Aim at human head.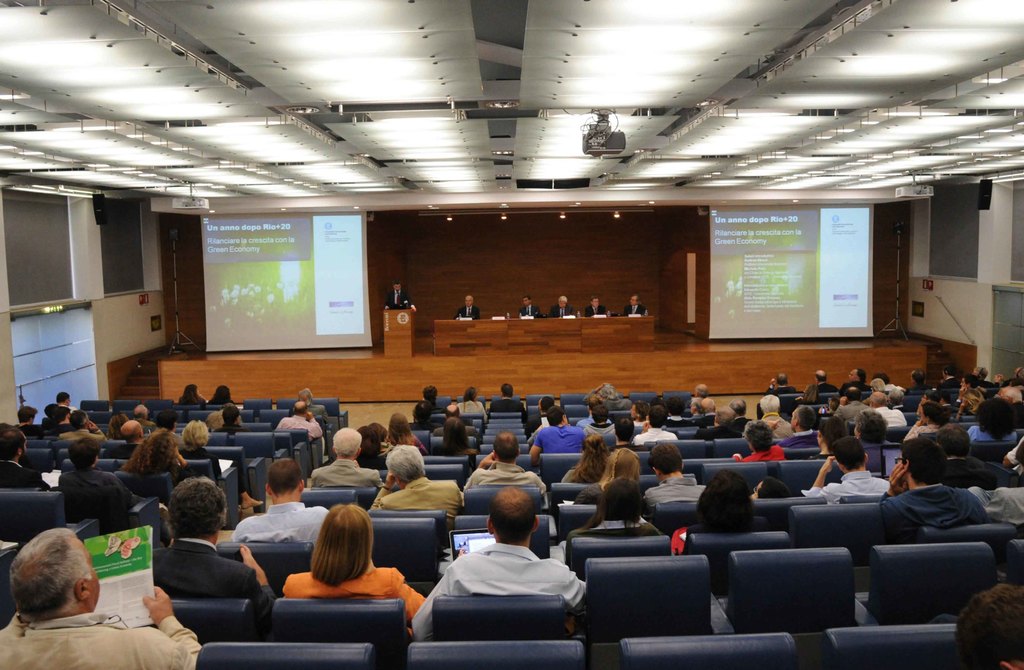
Aimed at [left=181, top=385, right=198, bottom=398].
